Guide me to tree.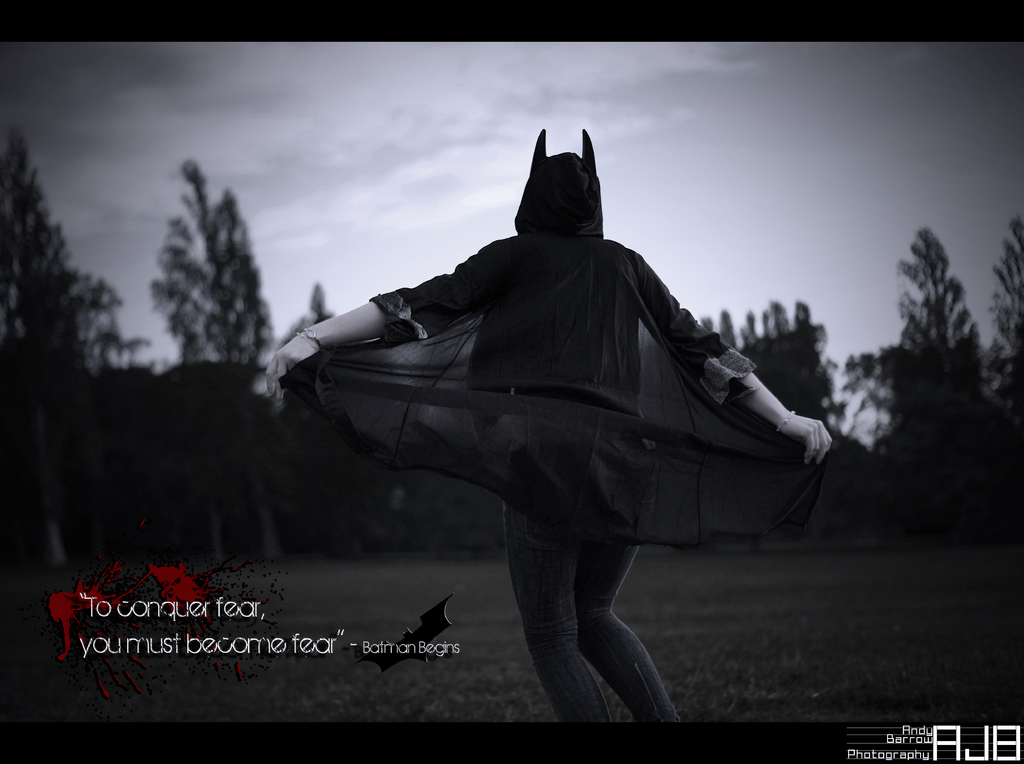
Guidance: {"left": 141, "top": 159, "right": 277, "bottom": 378}.
